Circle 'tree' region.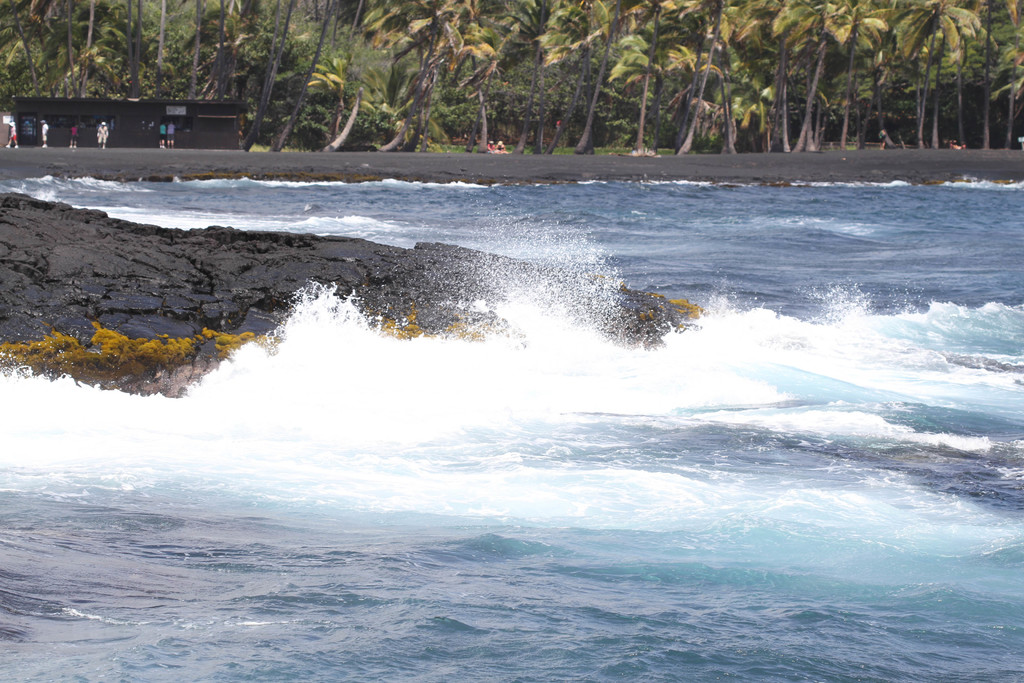
Region: box=[51, 0, 83, 99].
